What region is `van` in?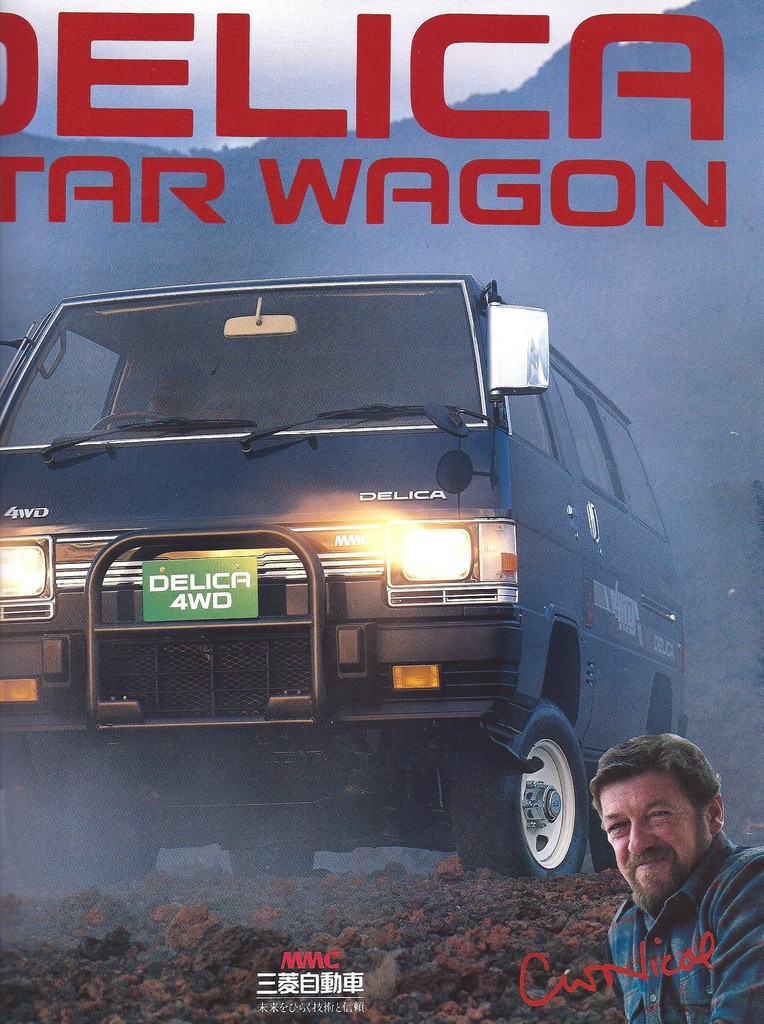
{"left": 0, "top": 271, "right": 689, "bottom": 883}.
